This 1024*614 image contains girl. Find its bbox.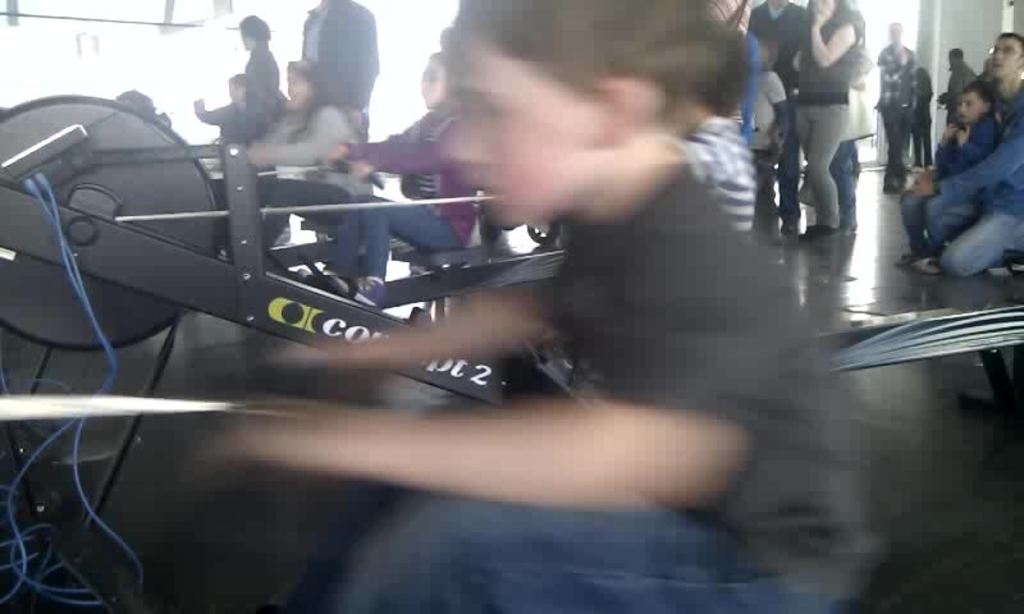
select_region(333, 54, 475, 308).
